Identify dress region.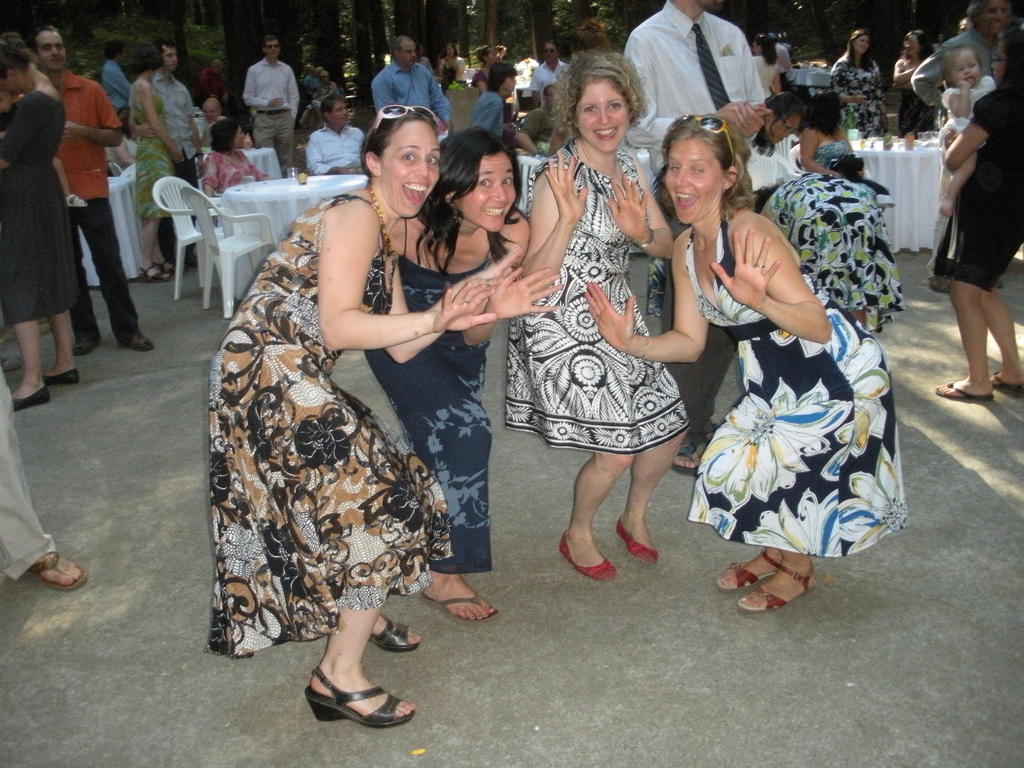
Region: locate(0, 92, 79, 326).
